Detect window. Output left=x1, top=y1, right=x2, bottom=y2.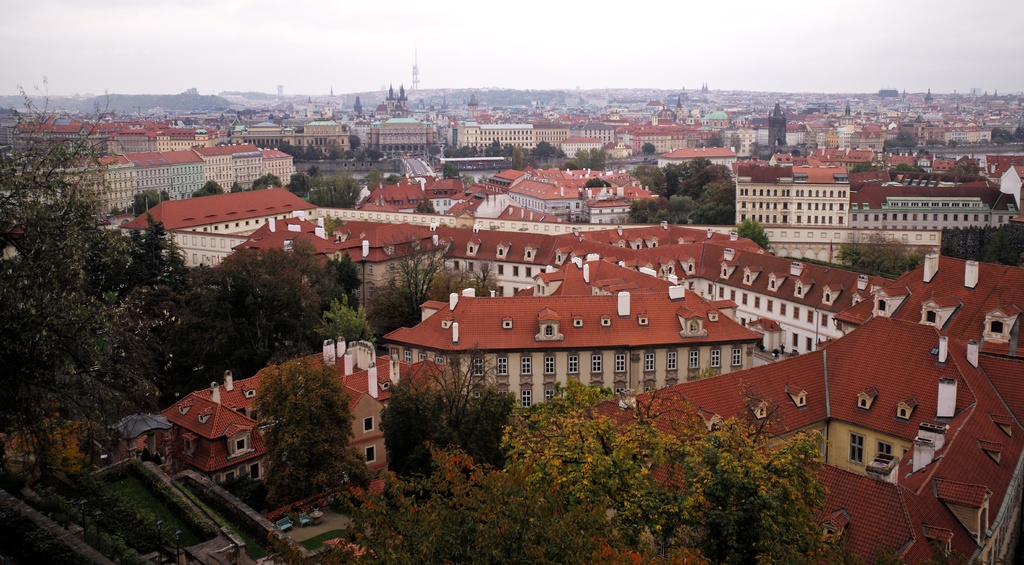
left=771, top=278, right=776, bottom=289.
